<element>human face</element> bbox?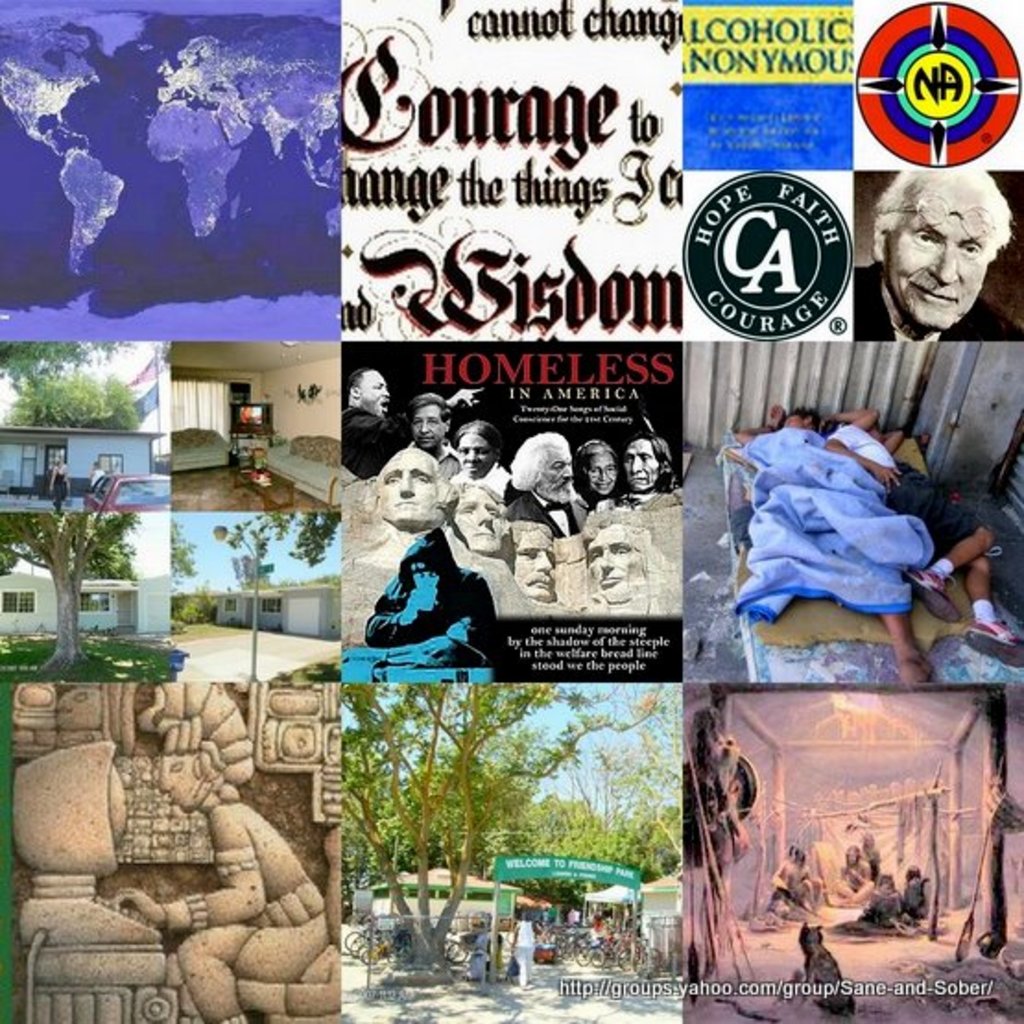
select_region(413, 402, 445, 452)
